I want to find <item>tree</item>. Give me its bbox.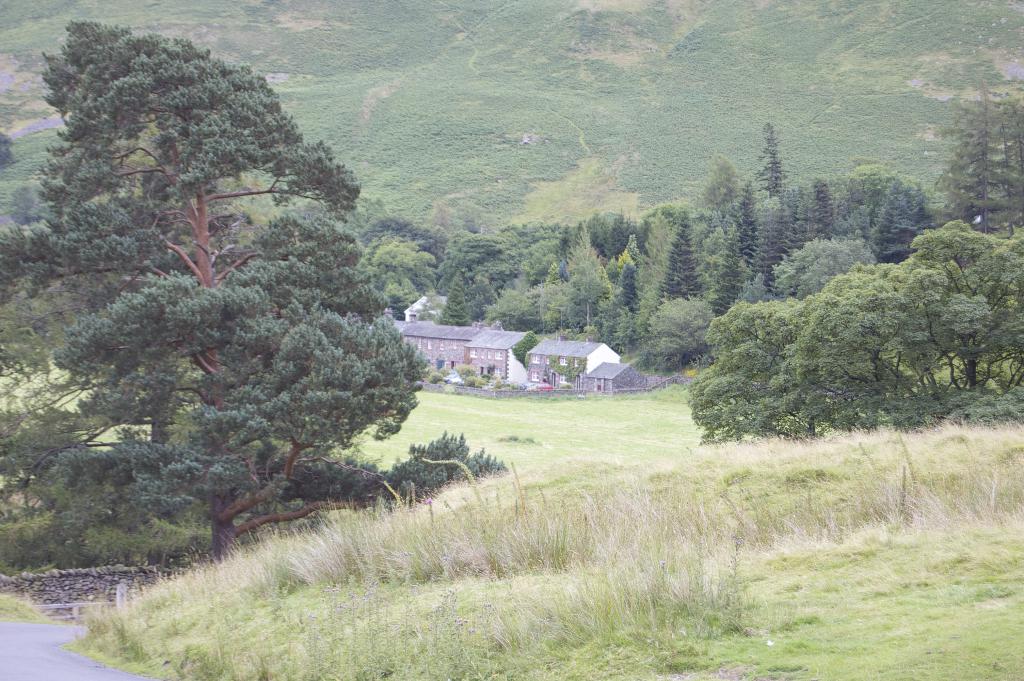
<box>652,218,700,299</box>.
